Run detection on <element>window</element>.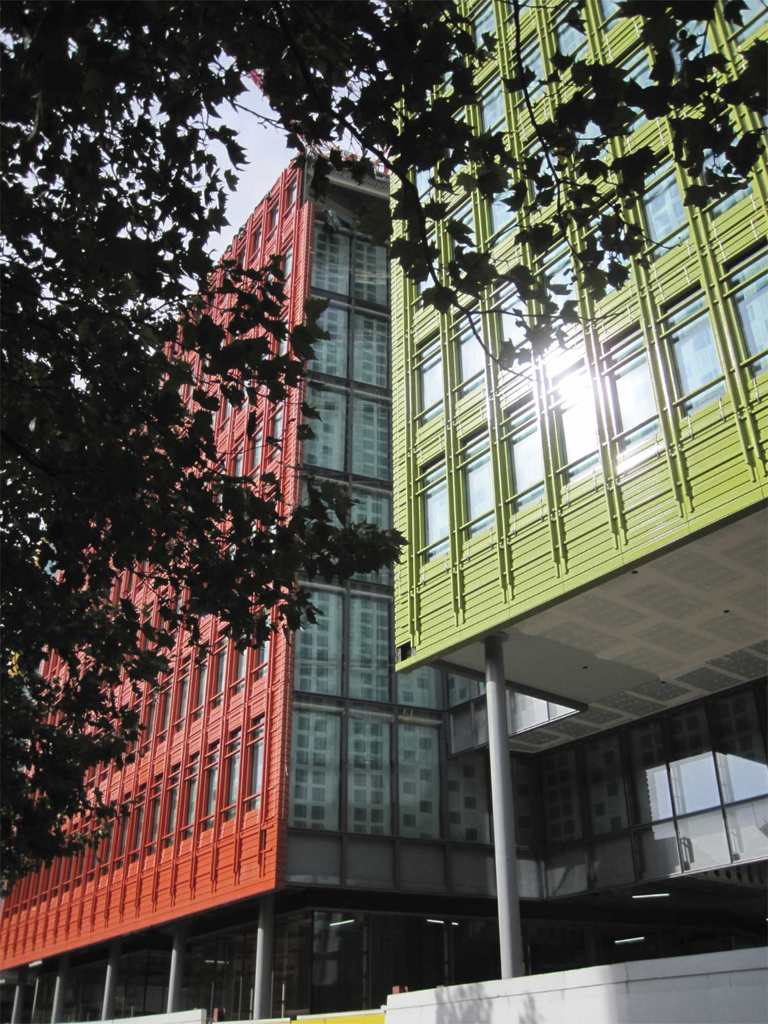
Result: <box>658,275,732,431</box>.
